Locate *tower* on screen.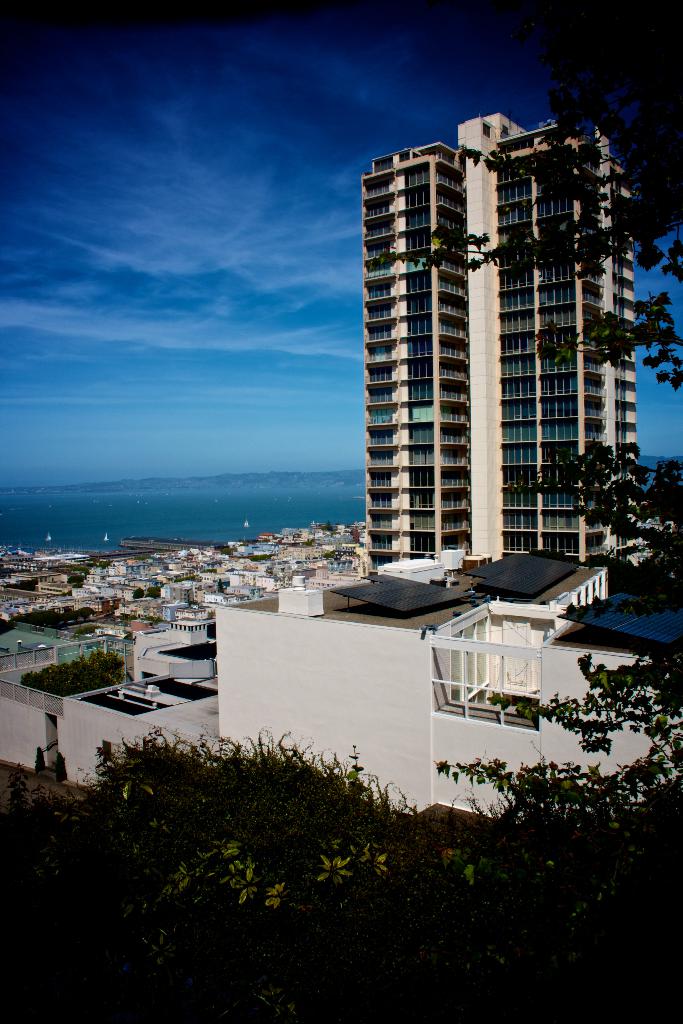
On screen at [x1=360, y1=109, x2=639, y2=580].
